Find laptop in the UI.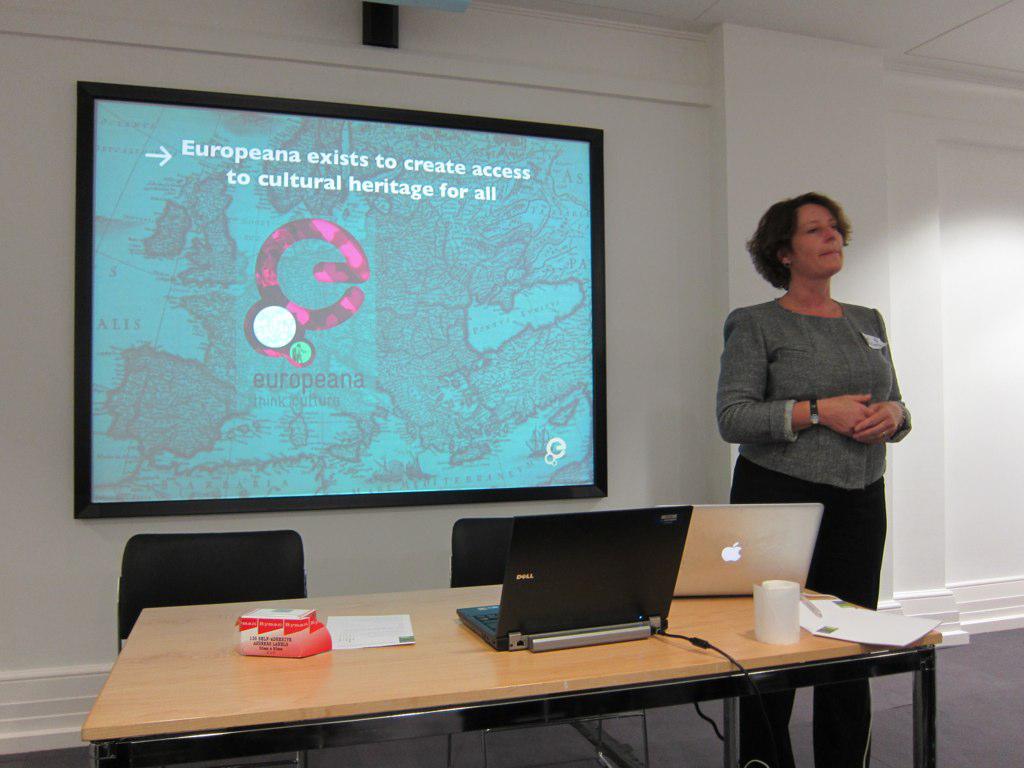
UI element at left=474, top=521, right=693, bottom=666.
